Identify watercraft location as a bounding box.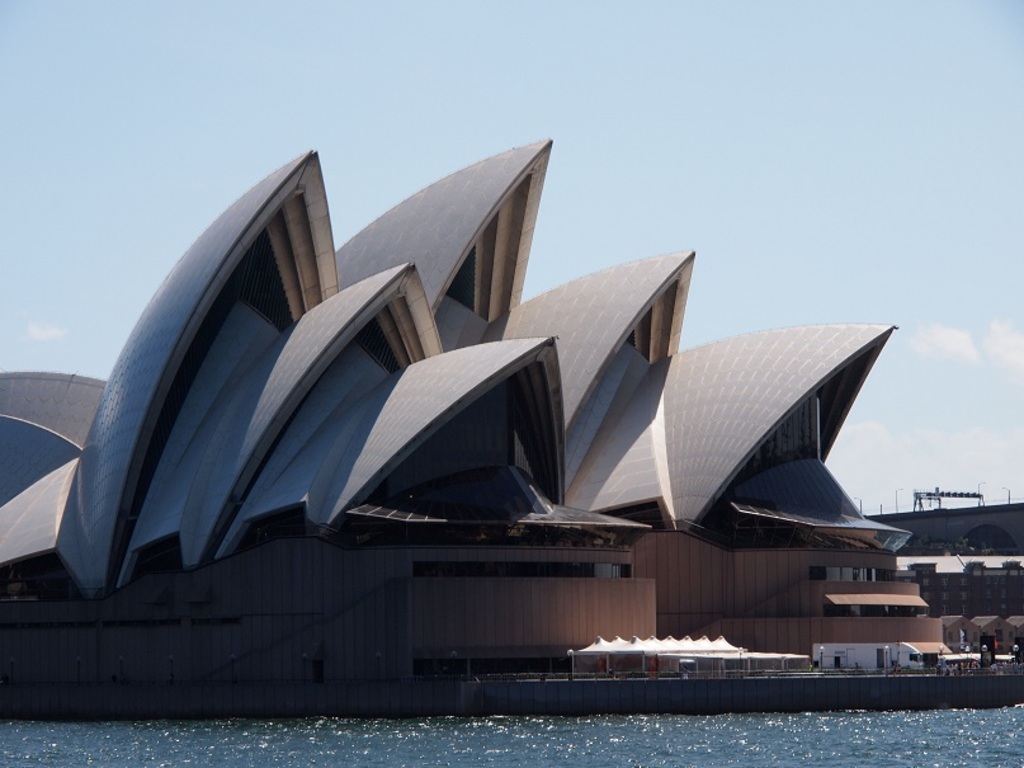
486, 633, 1023, 710.
